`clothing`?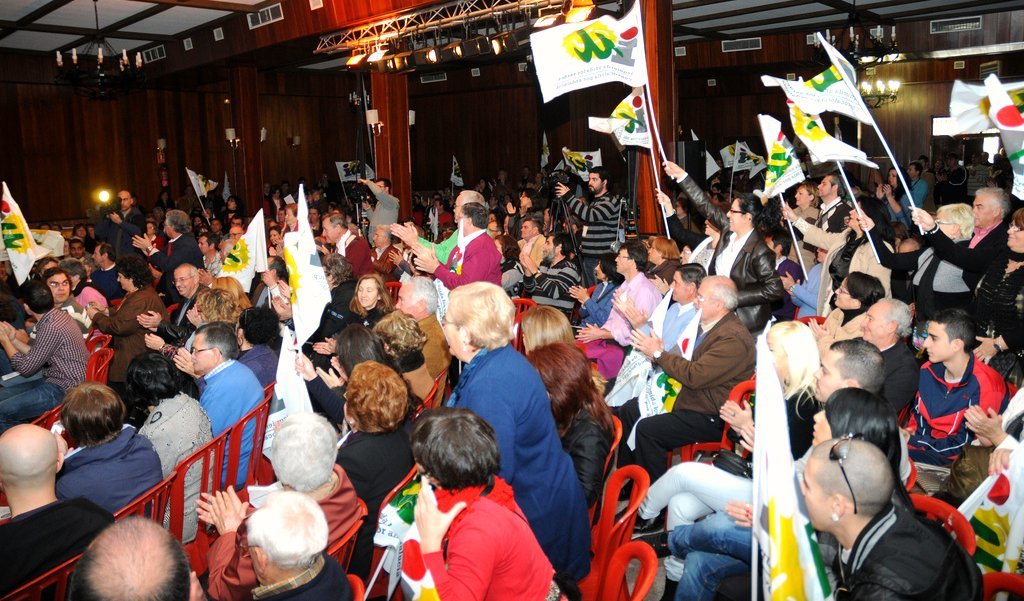
340, 292, 407, 365
